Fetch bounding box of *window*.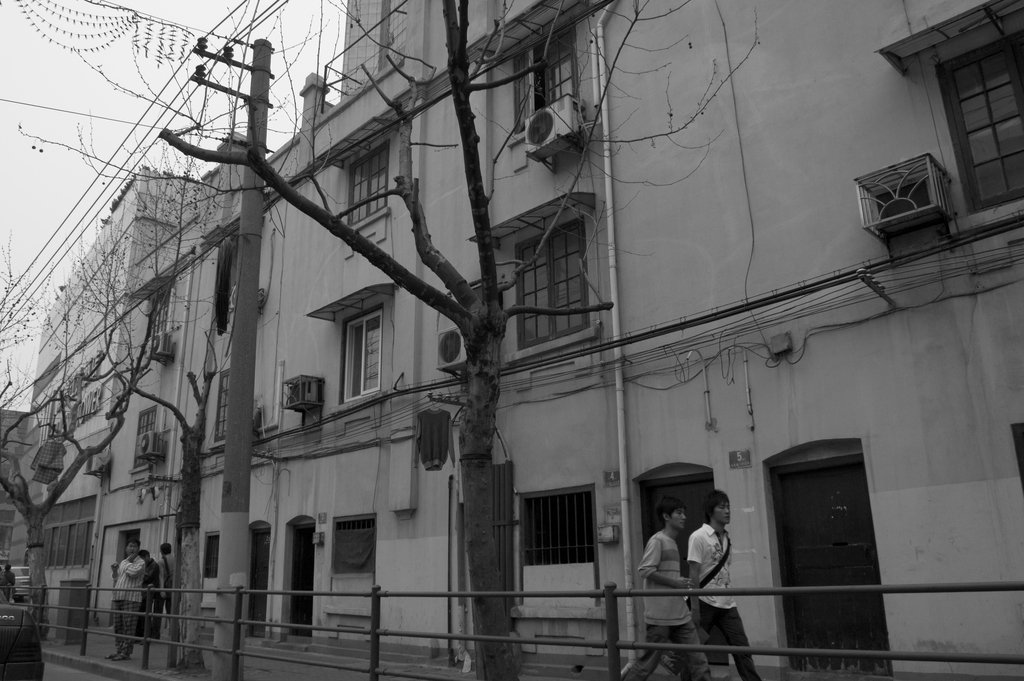
Bbox: [x1=339, y1=306, x2=383, y2=405].
